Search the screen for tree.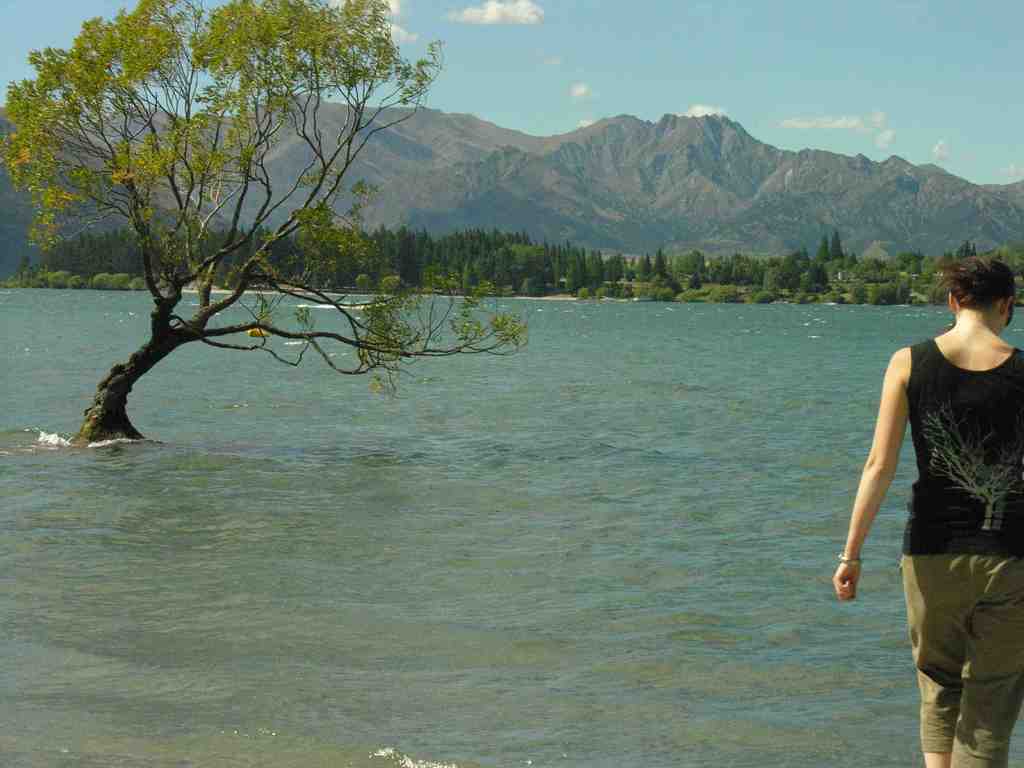
Found at bbox=(578, 288, 589, 300).
